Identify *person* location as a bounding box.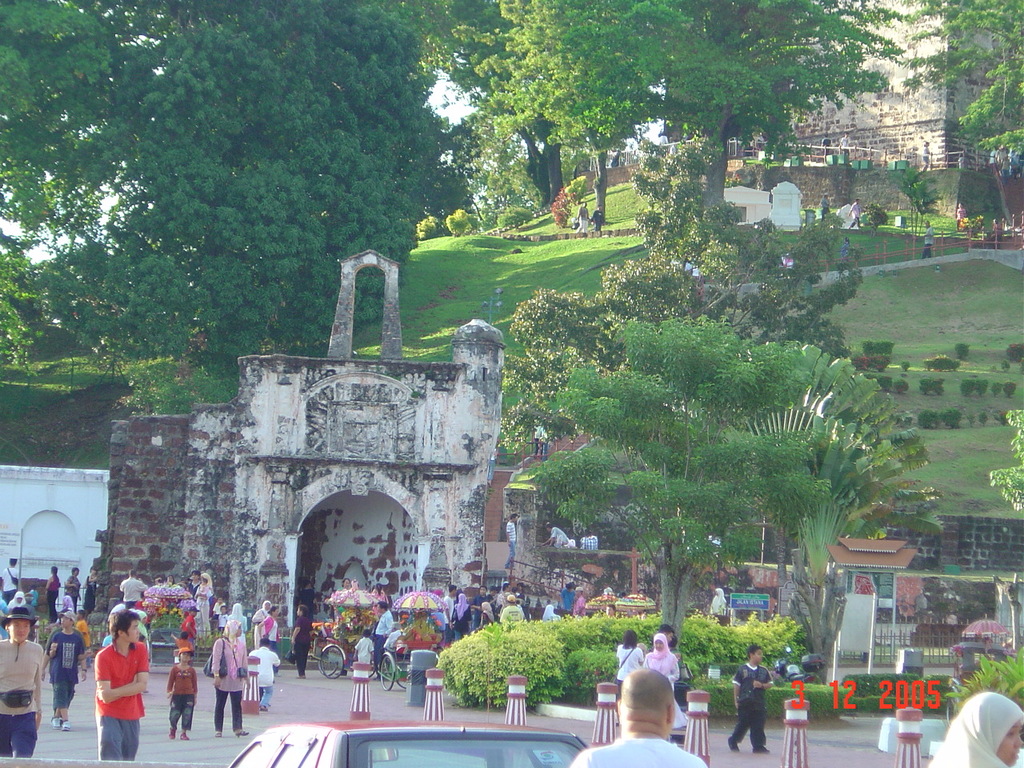
(left=294, top=577, right=322, bottom=619).
